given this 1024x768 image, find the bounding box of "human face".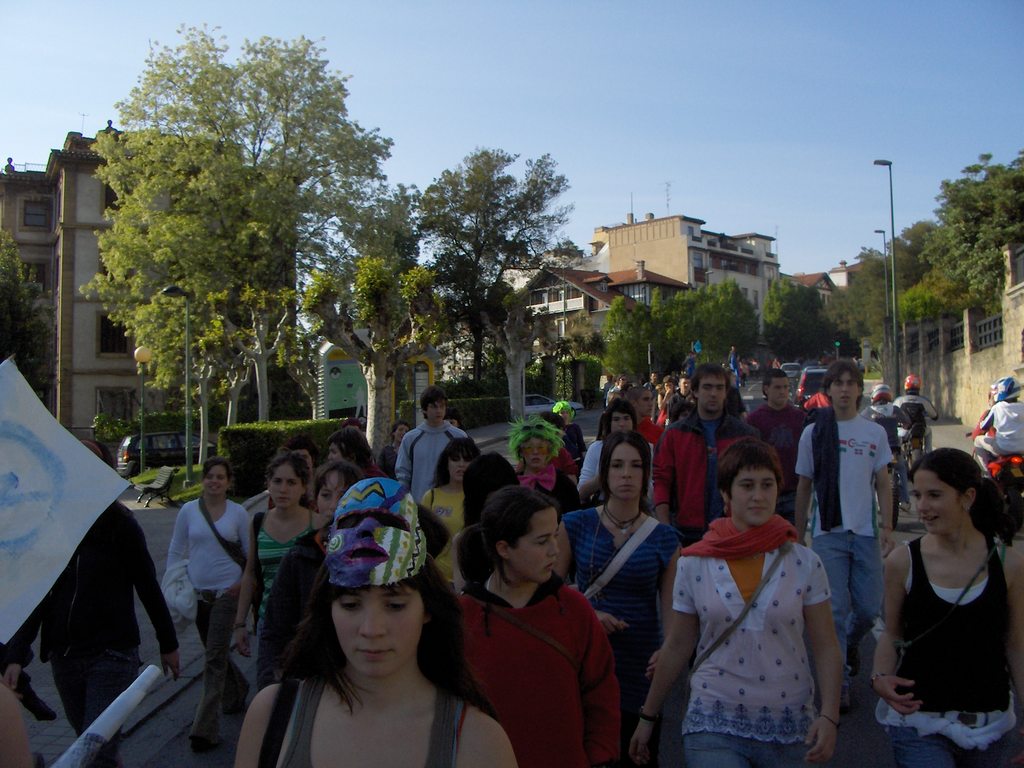
Rect(391, 422, 408, 442).
